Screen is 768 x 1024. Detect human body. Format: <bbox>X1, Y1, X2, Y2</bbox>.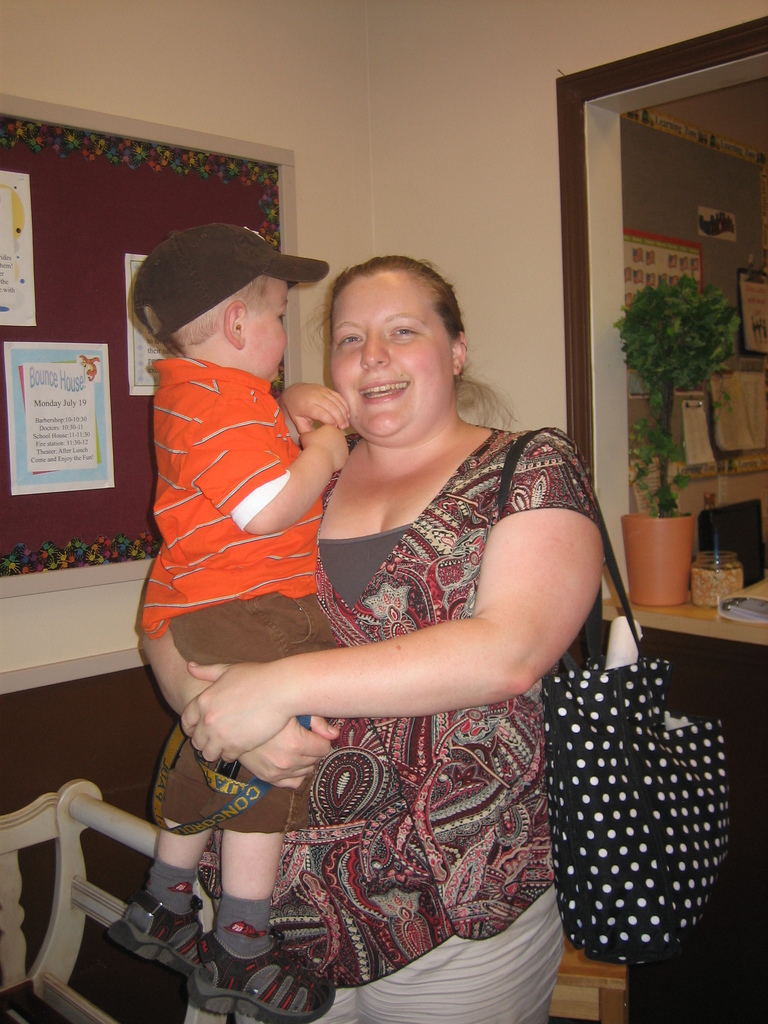
<bbox>111, 215, 350, 1023</bbox>.
